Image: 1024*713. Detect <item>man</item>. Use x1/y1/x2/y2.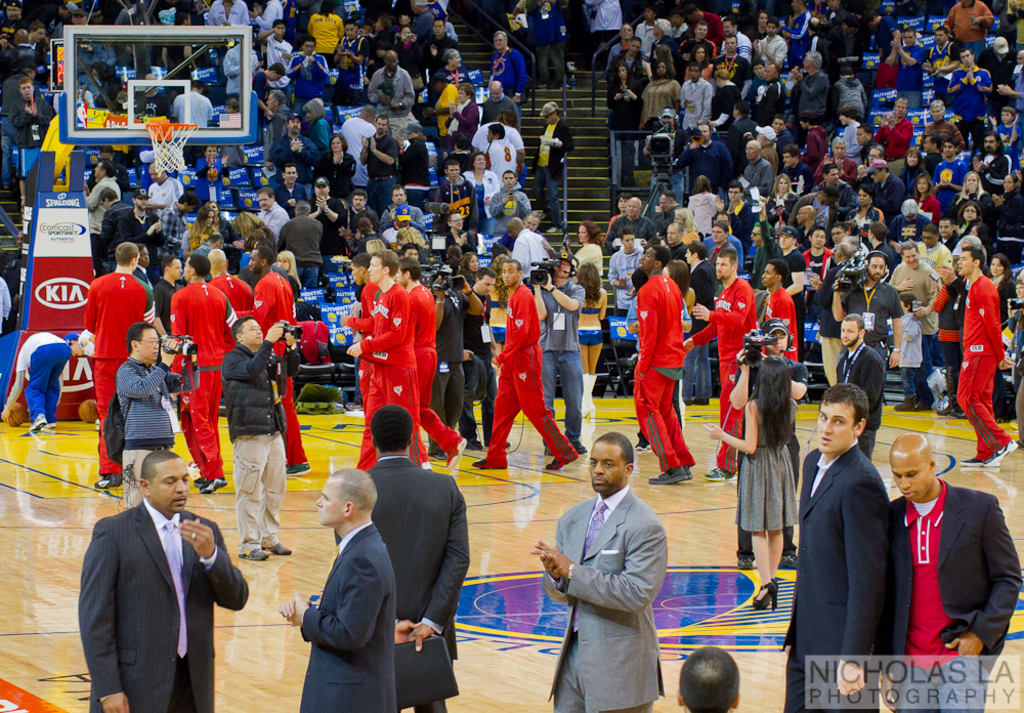
940/0/994/57.
